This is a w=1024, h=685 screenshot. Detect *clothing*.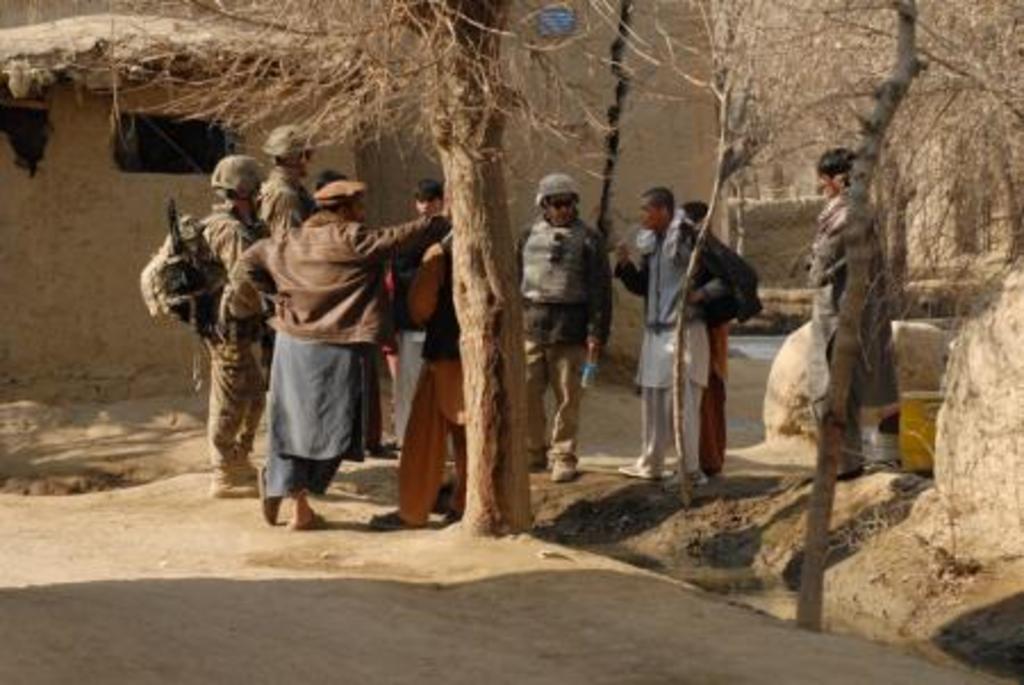
BBox(389, 230, 432, 432).
